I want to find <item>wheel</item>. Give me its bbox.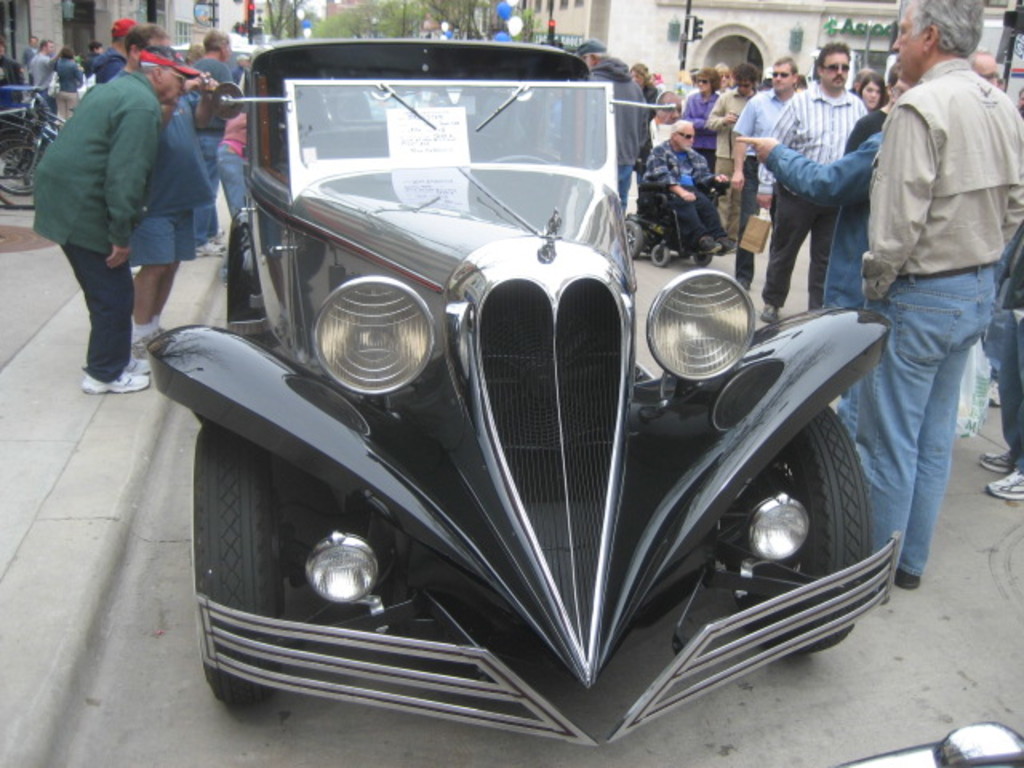
pyautogui.locateOnScreen(720, 403, 870, 646).
